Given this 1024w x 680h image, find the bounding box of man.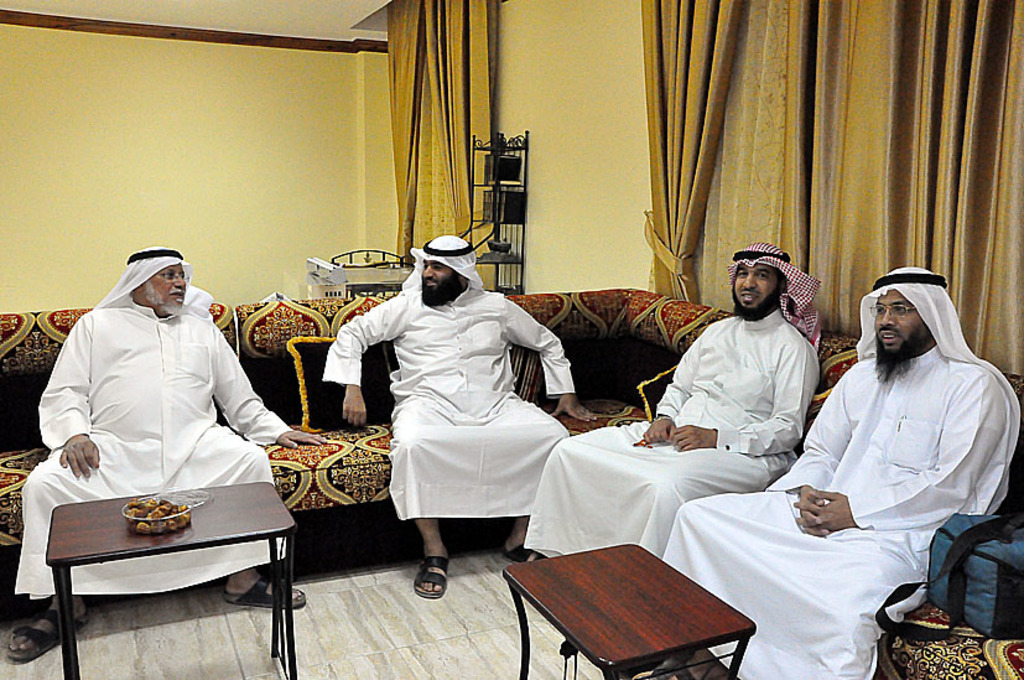
524:235:820:557.
